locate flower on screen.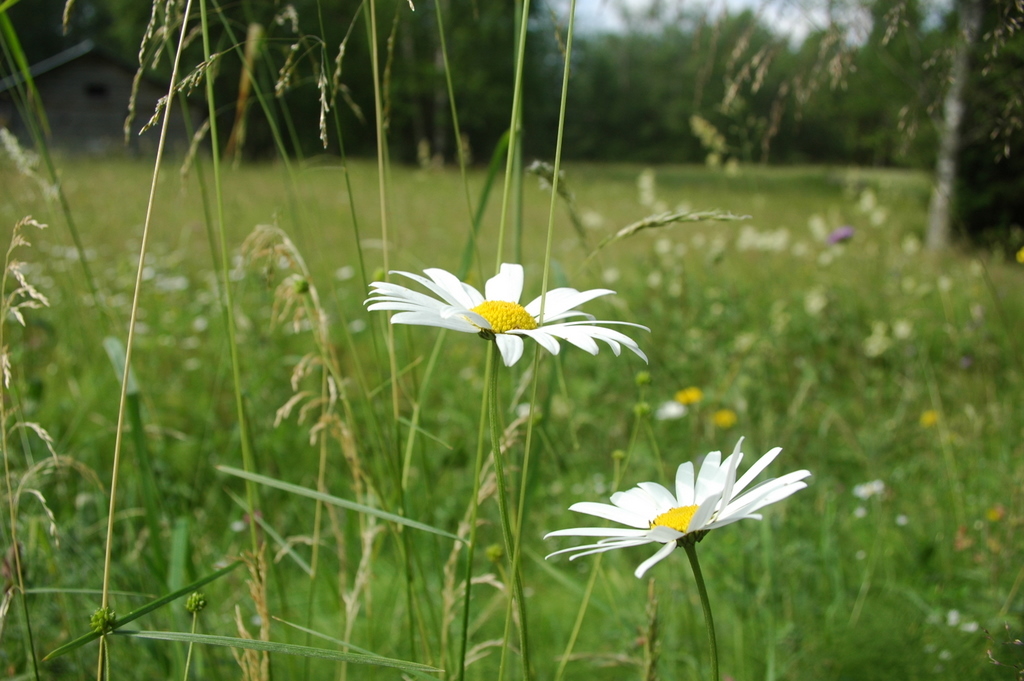
On screen at (left=362, top=252, right=634, bottom=378).
